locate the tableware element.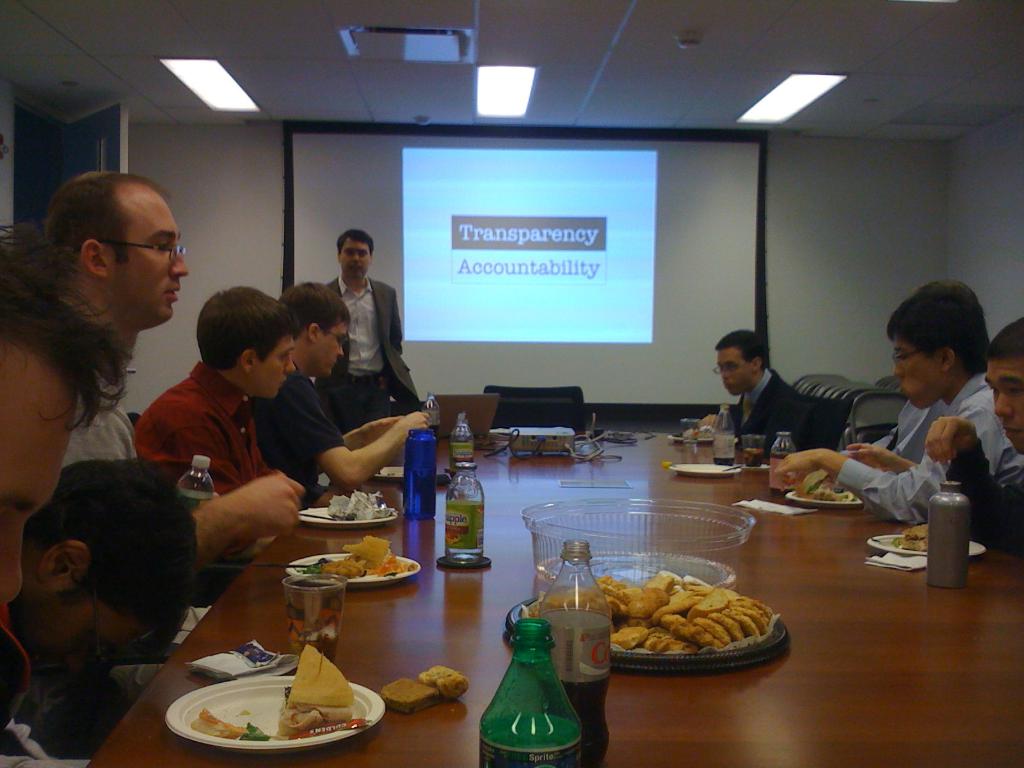
Element bbox: (403,426,442,529).
